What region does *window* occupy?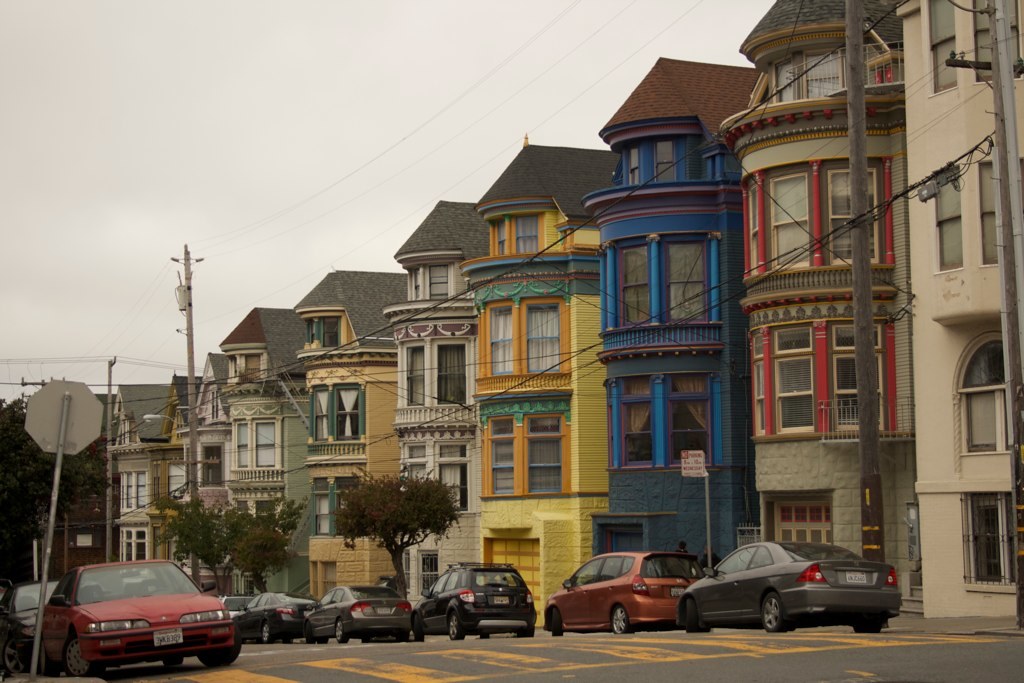
detection(314, 477, 353, 537).
